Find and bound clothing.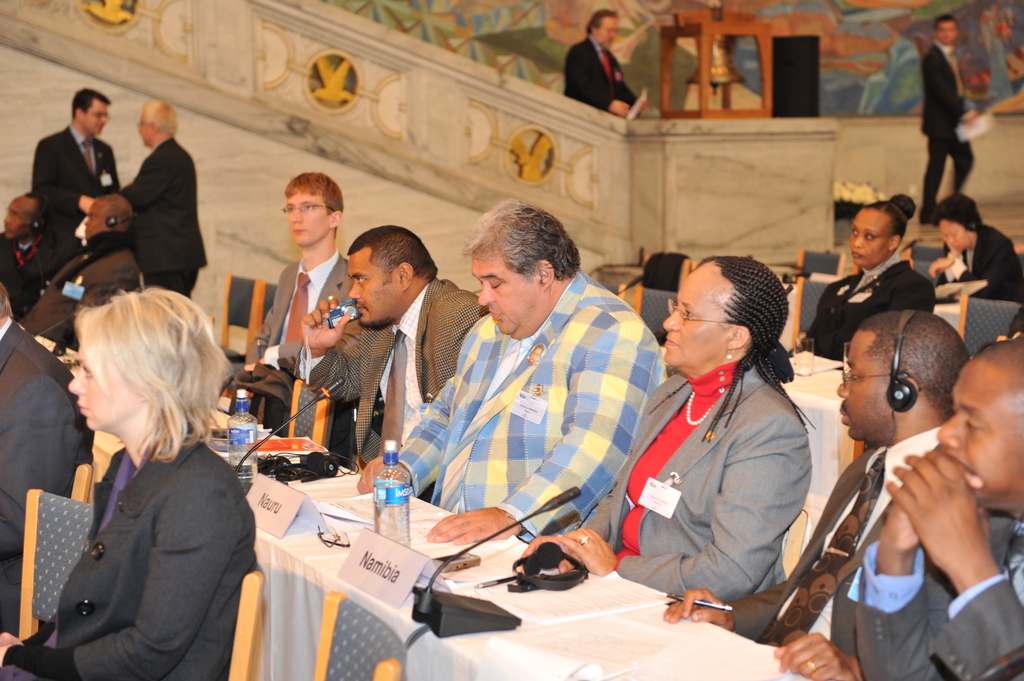
Bound: [left=292, top=275, right=489, bottom=470].
